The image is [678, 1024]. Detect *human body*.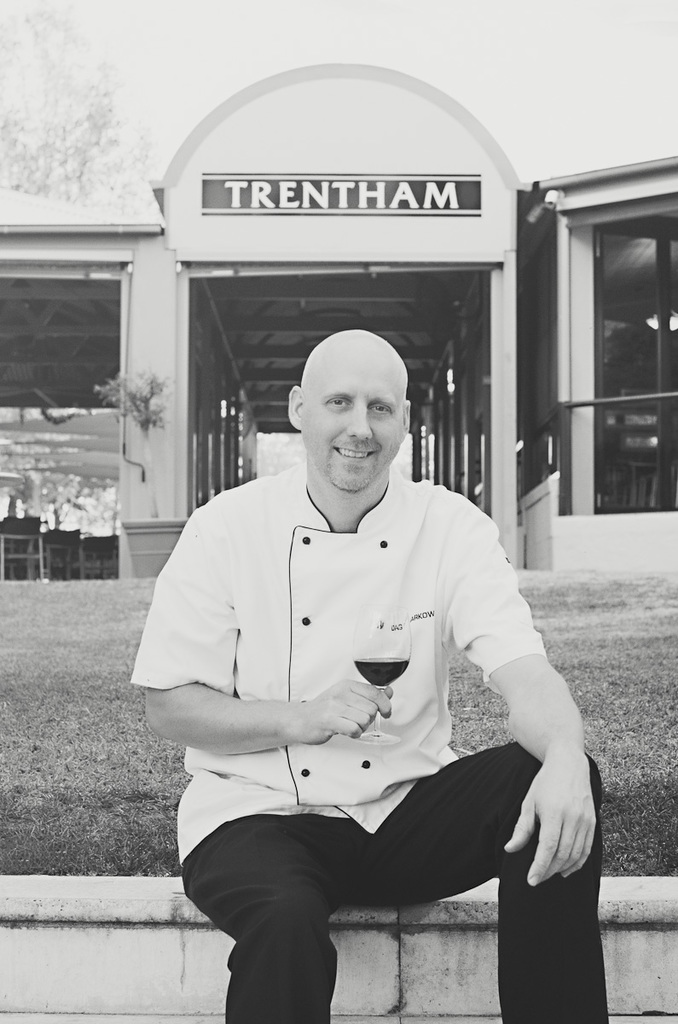
Detection: (left=138, top=346, right=536, bottom=1009).
